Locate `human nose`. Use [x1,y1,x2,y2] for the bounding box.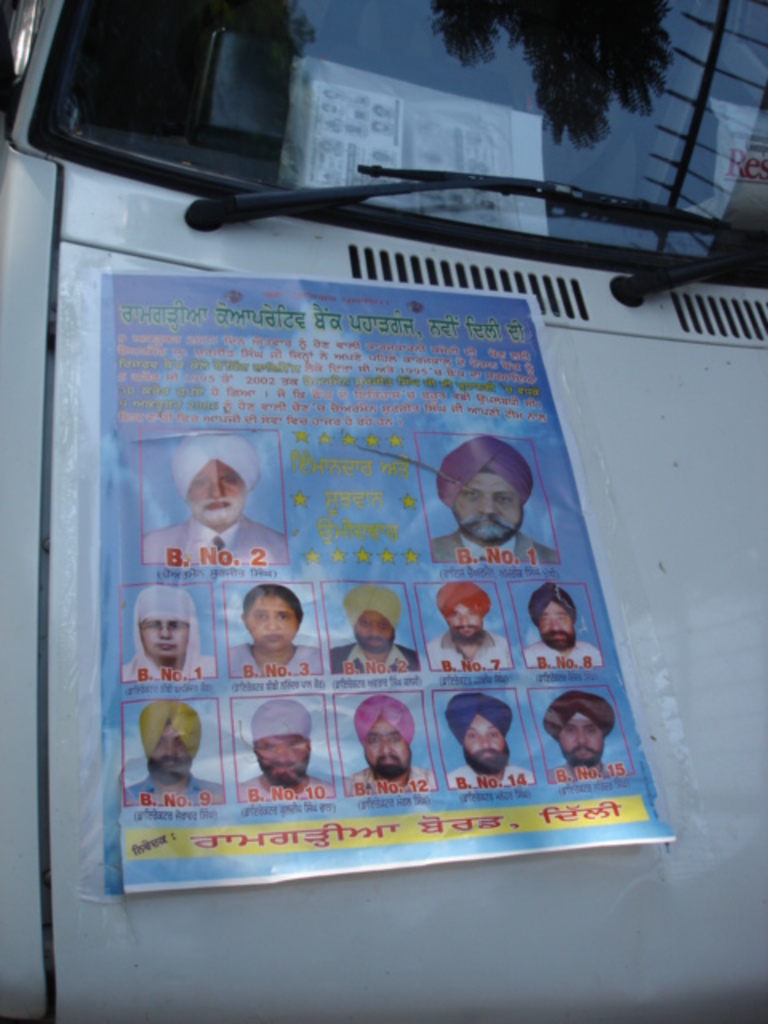
[461,616,470,626].
